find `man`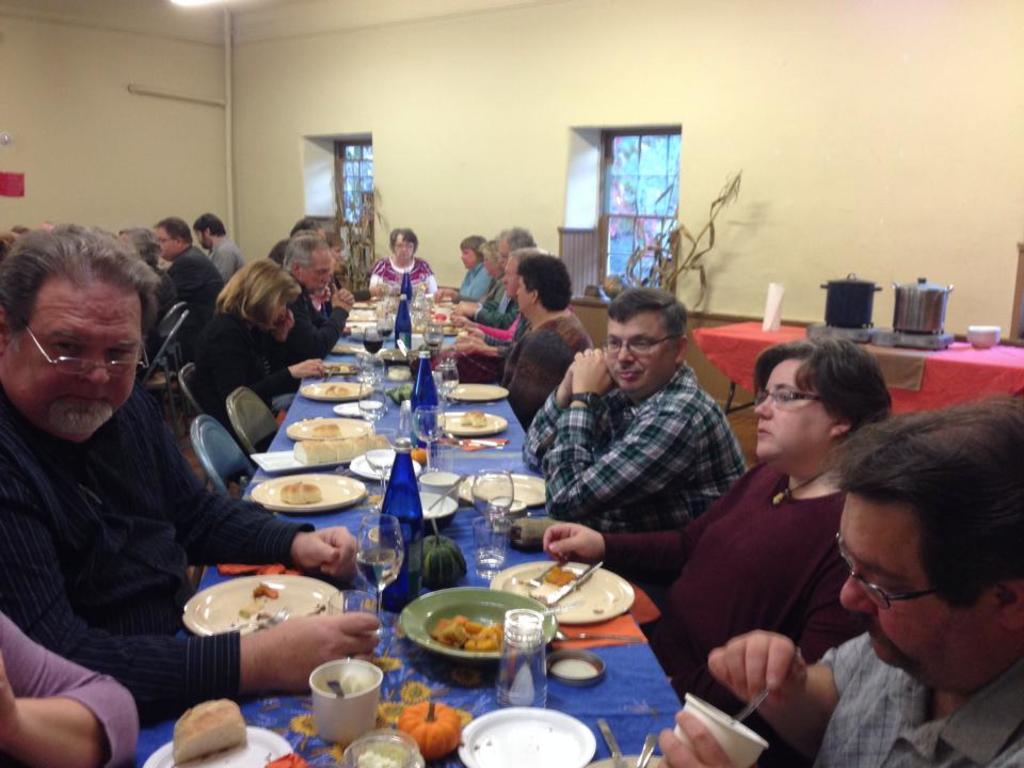
bbox=(275, 238, 356, 358)
